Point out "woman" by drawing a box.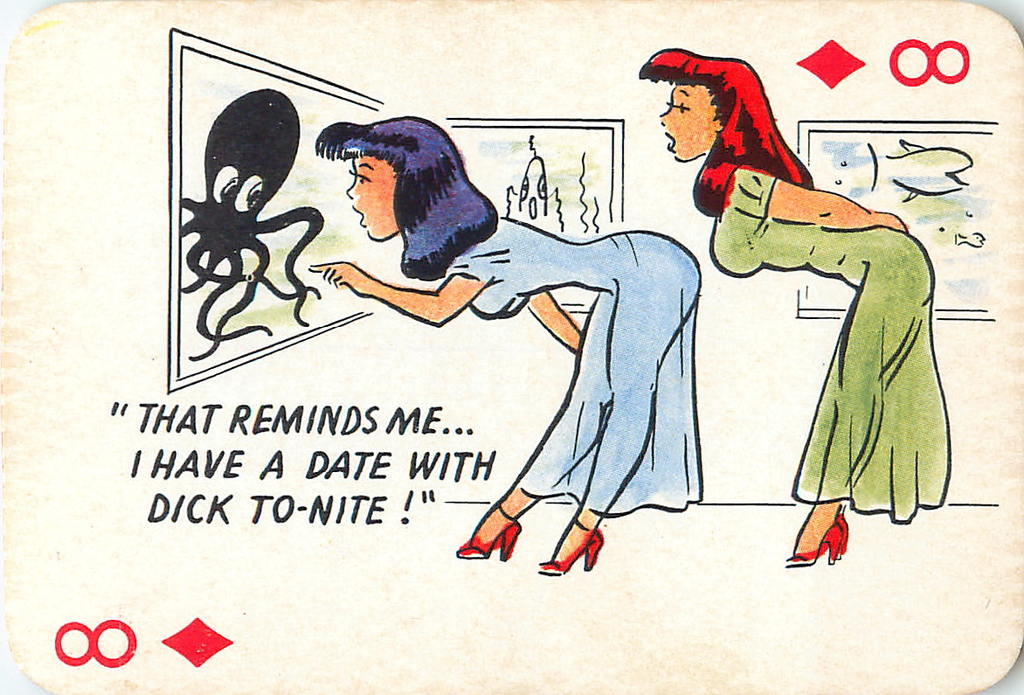
x1=241, y1=84, x2=771, y2=590.
